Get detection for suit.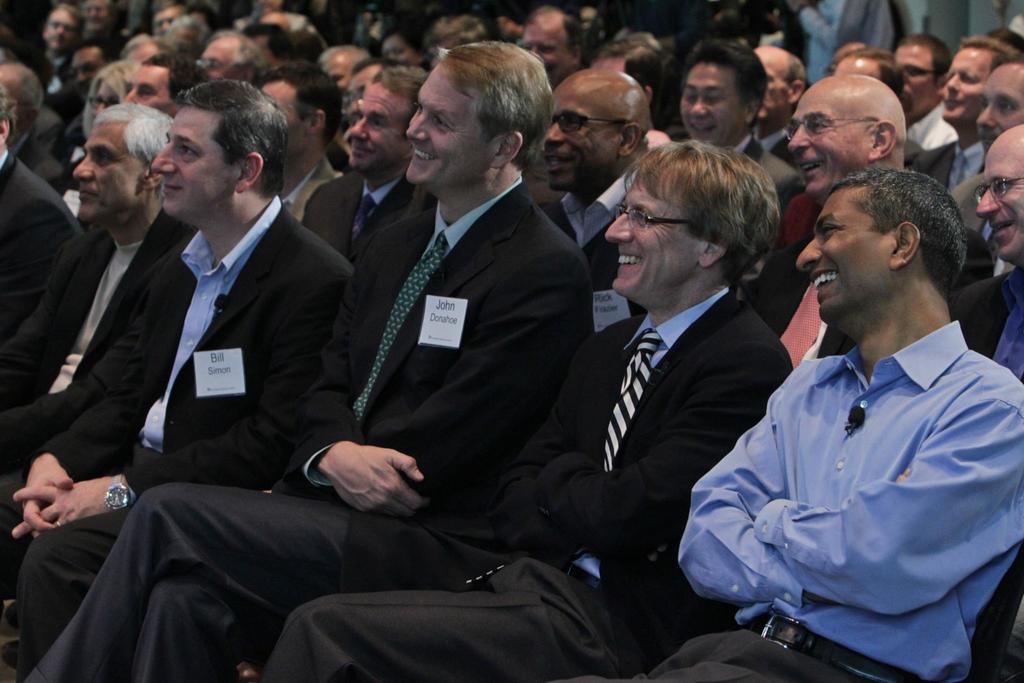
Detection: {"x1": 950, "y1": 173, "x2": 1022, "y2": 281}.
